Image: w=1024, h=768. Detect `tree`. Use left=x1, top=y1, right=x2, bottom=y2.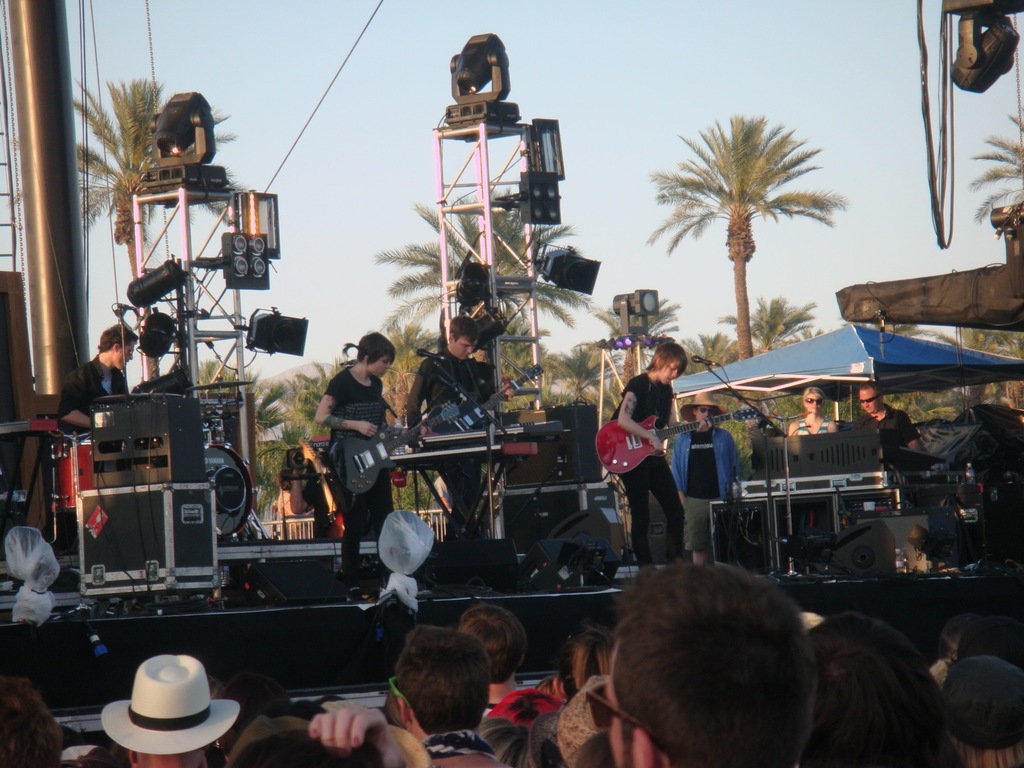
left=685, top=328, right=742, bottom=425.
